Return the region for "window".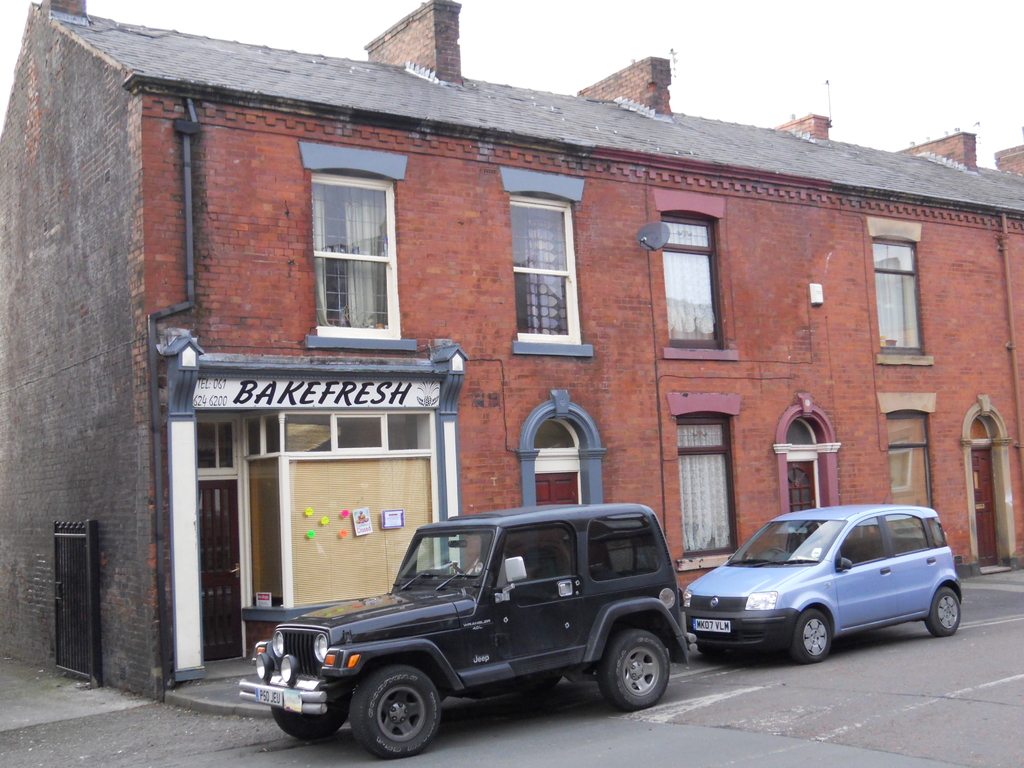
(267, 416, 280, 451).
